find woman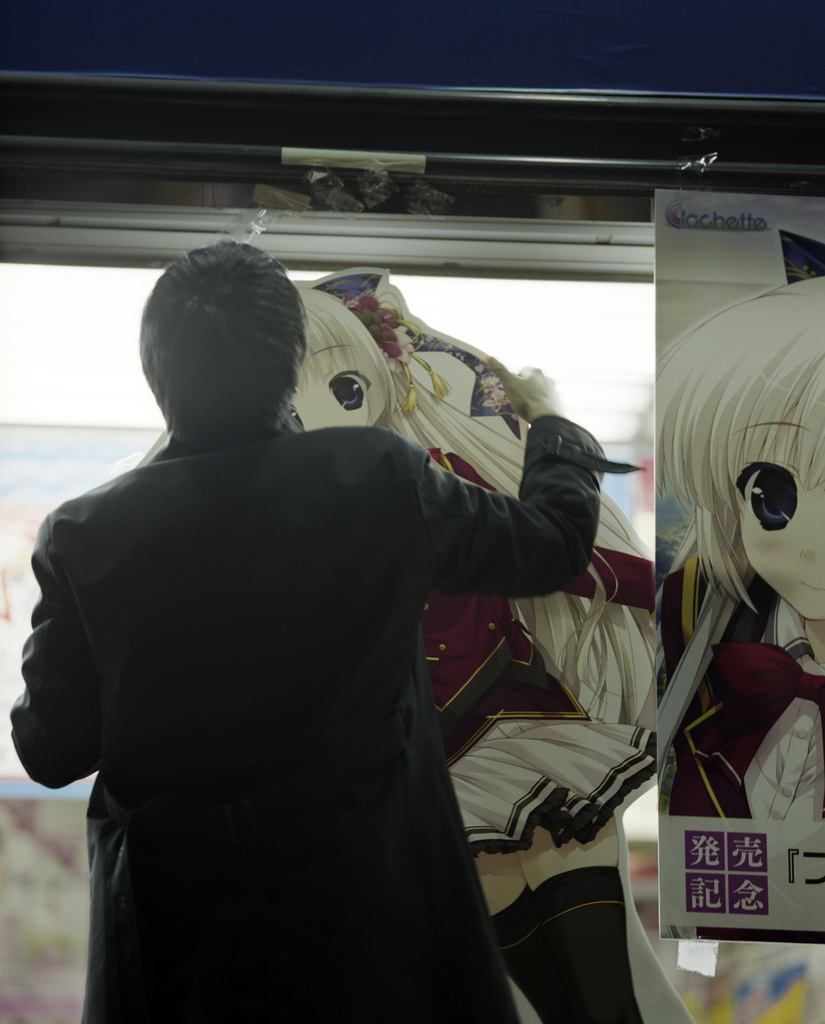
Rect(281, 275, 659, 1023)
